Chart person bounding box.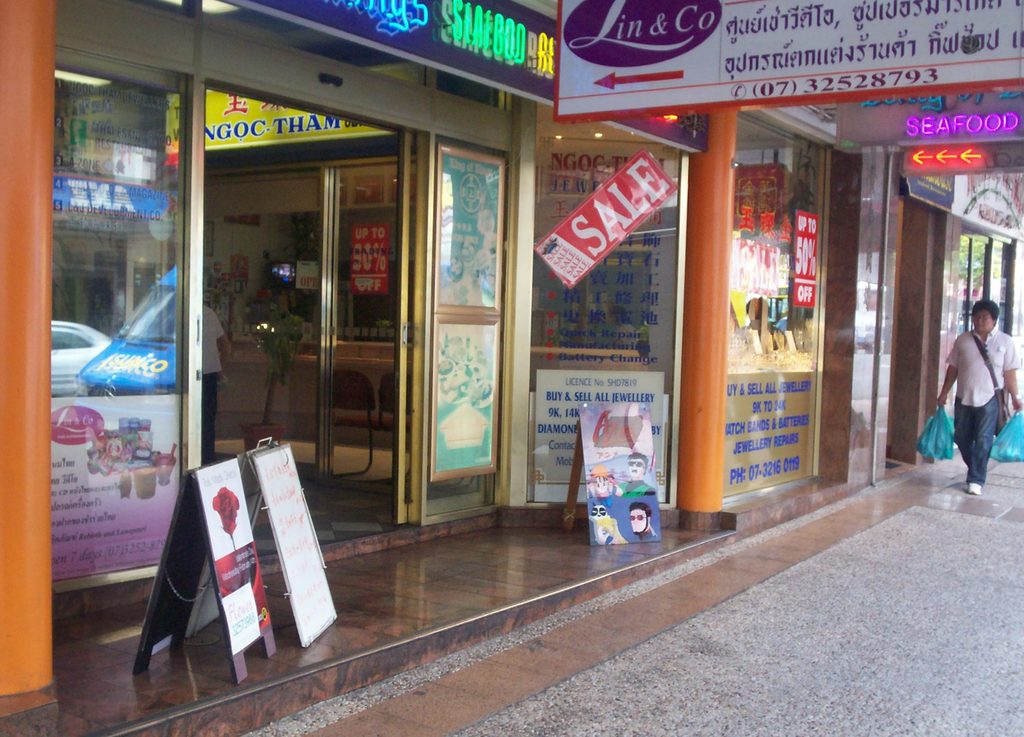
Charted: [left=936, top=292, right=1023, bottom=493].
